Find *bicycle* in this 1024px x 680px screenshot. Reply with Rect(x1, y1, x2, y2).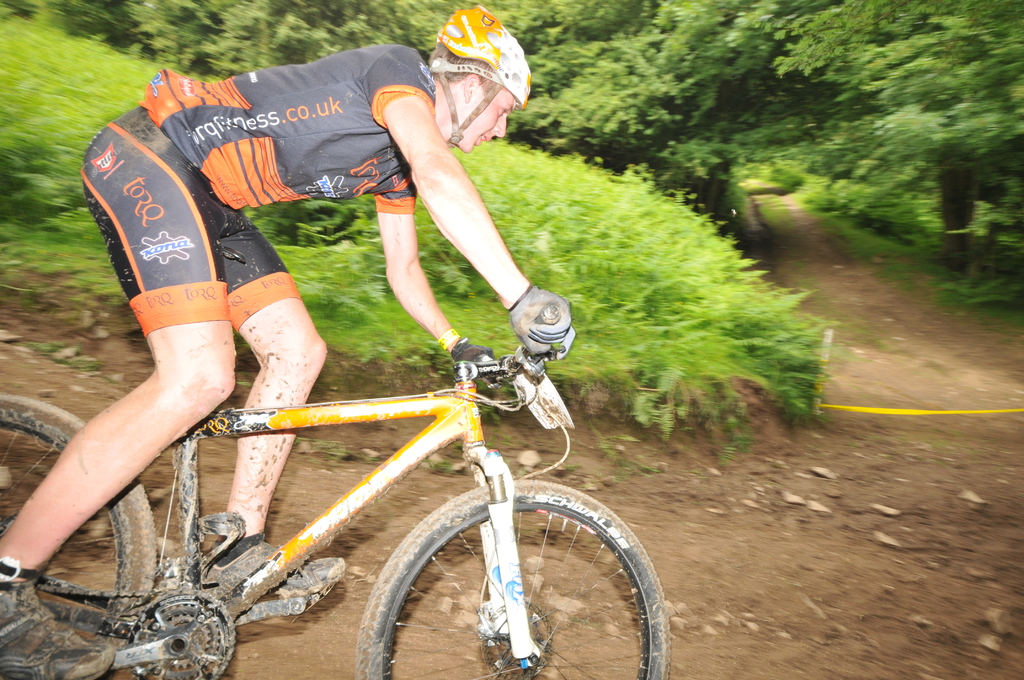
Rect(0, 306, 672, 679).
